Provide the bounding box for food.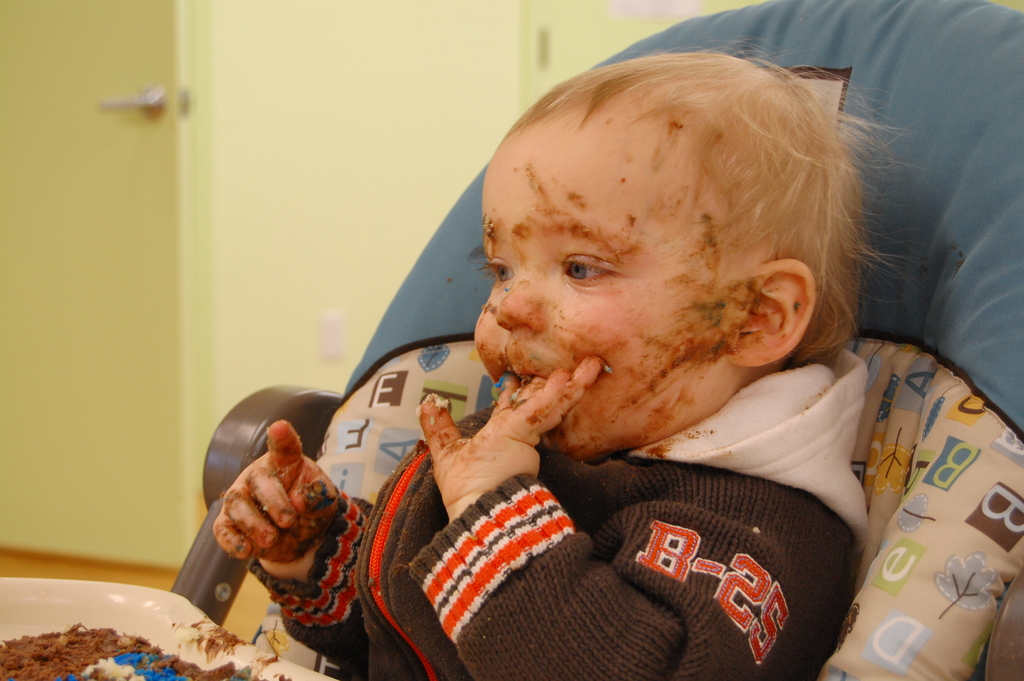
x1=605, y1=119, x2=610, y2=125.
